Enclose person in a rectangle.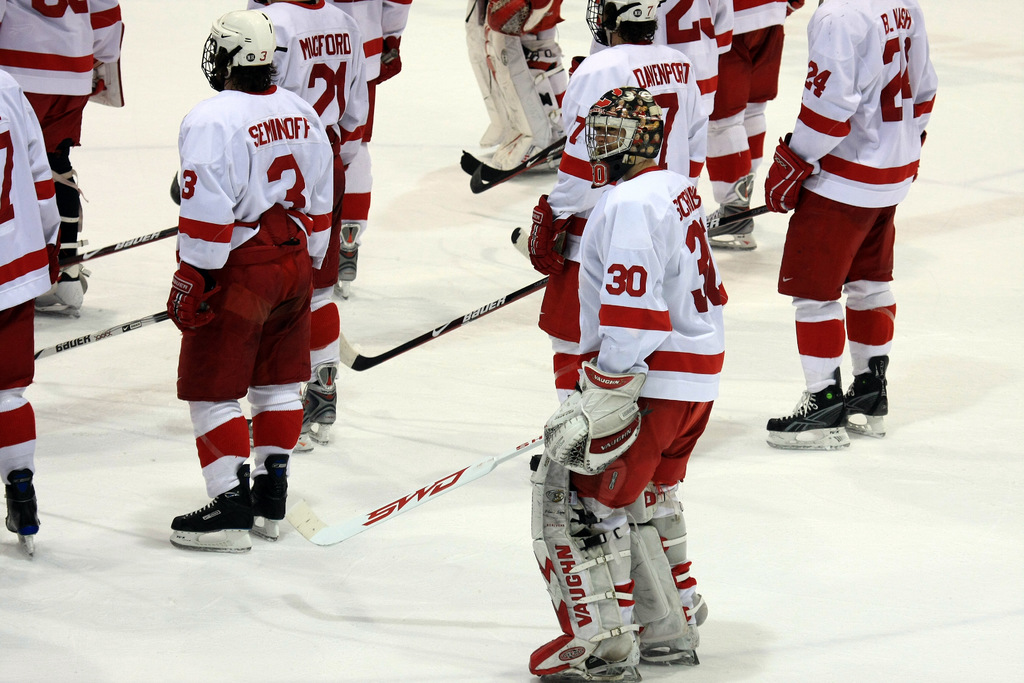
<box>455,0,570,199</box>.
